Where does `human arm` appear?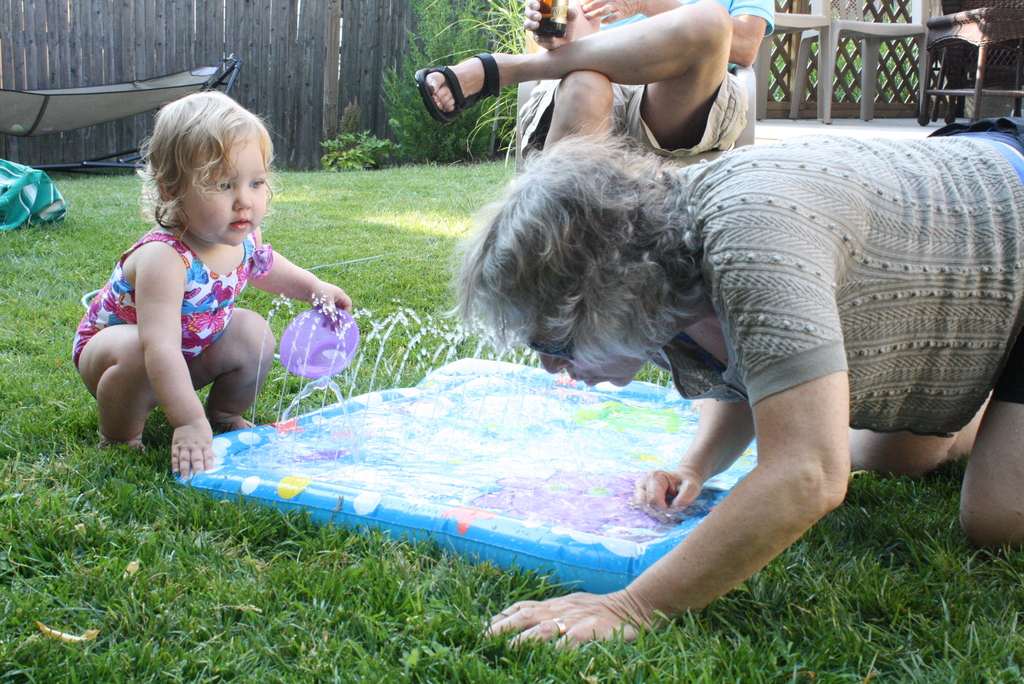
Appears at [479,228,852,649].
